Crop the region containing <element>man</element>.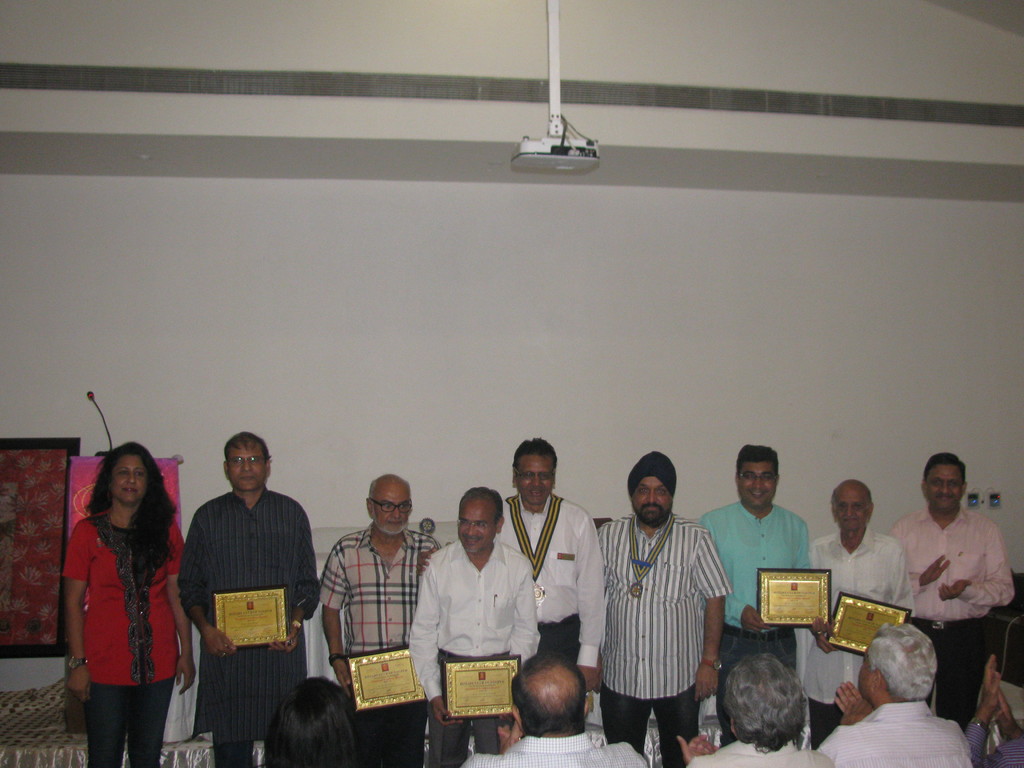
Crop region: [318,478,445,767].
